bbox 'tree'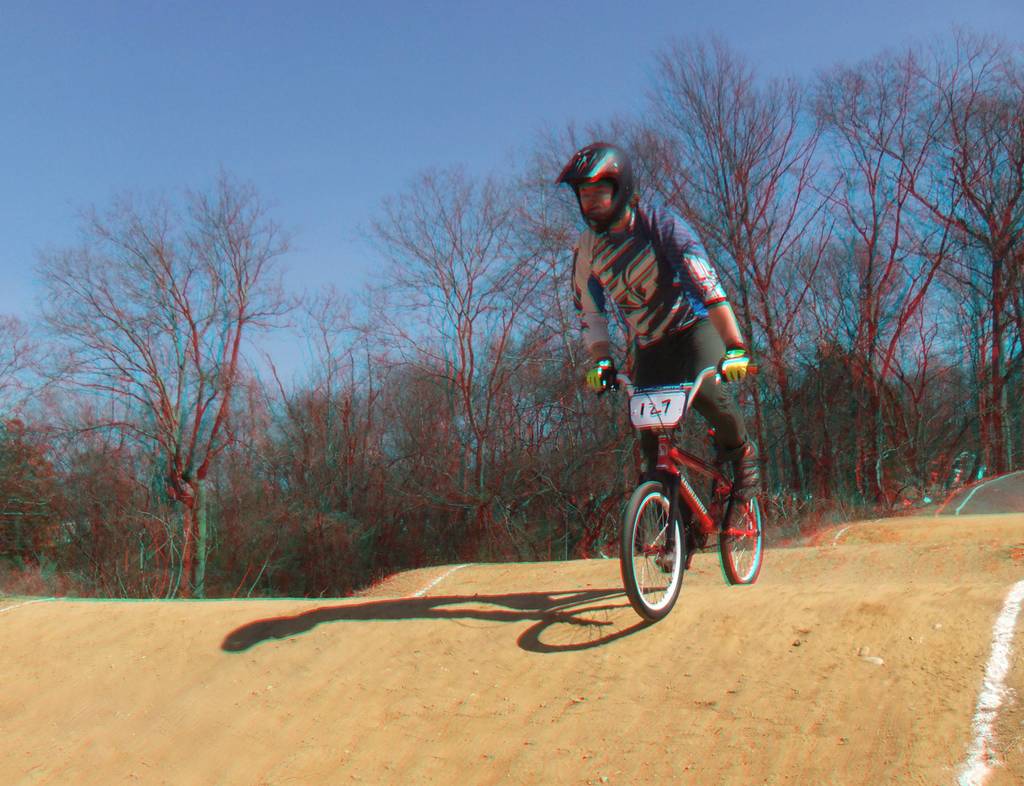
<box>626,32,849,516</box>
